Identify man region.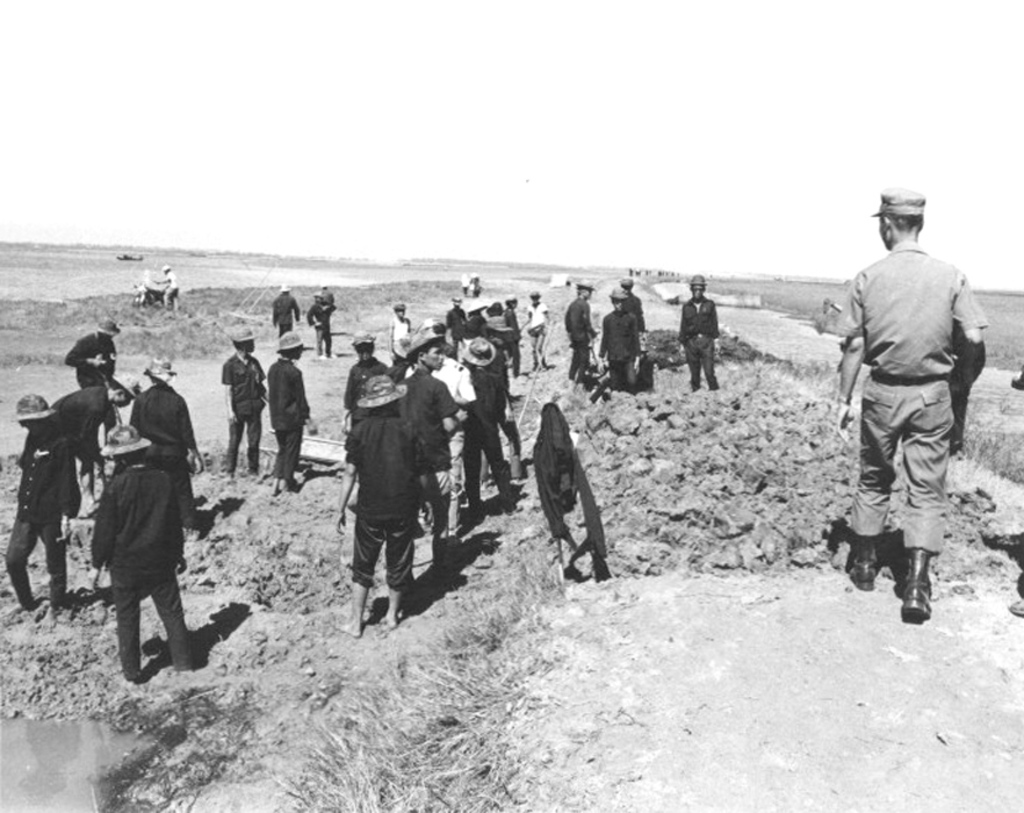
Region: rect(218, 329, 267, 475).
